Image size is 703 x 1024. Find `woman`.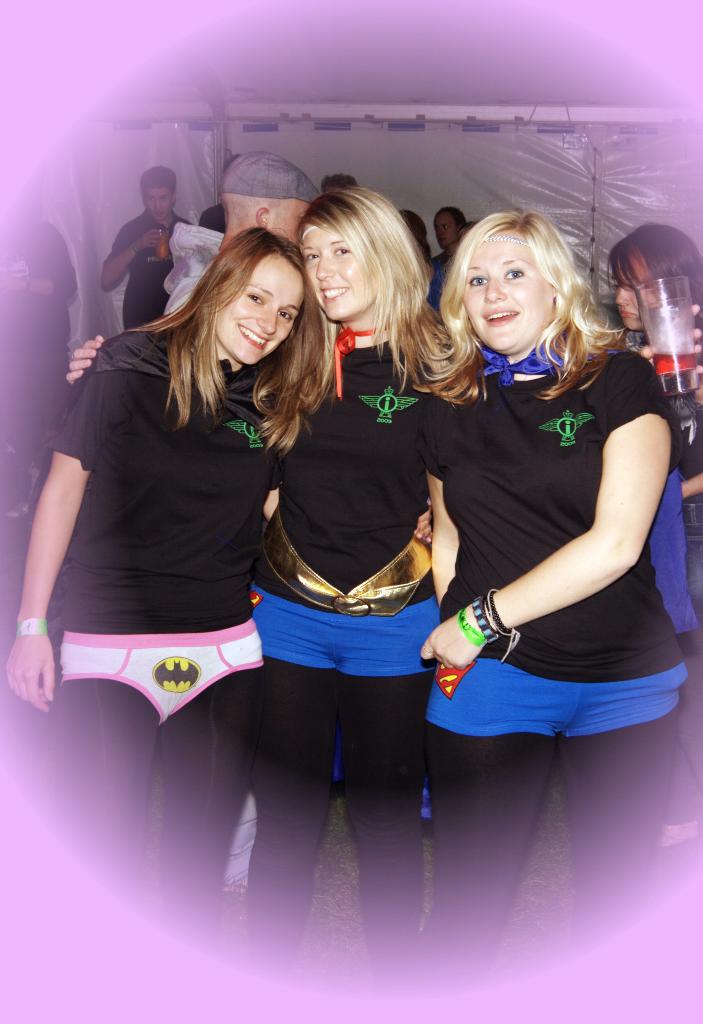
locate(423, 207, 699, 1018).
